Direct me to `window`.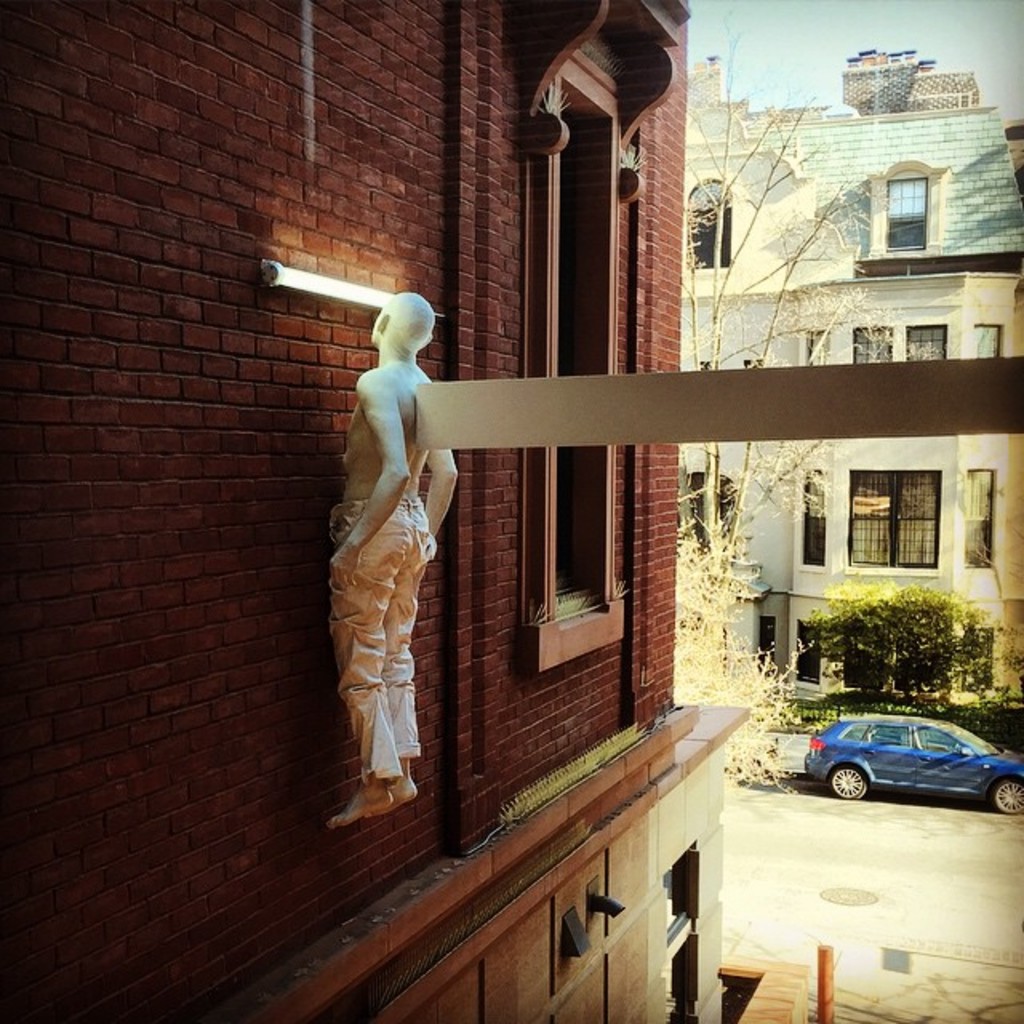
Direction: {"left": 958, "top": 630, "right": 994, "bottom": 693}.
